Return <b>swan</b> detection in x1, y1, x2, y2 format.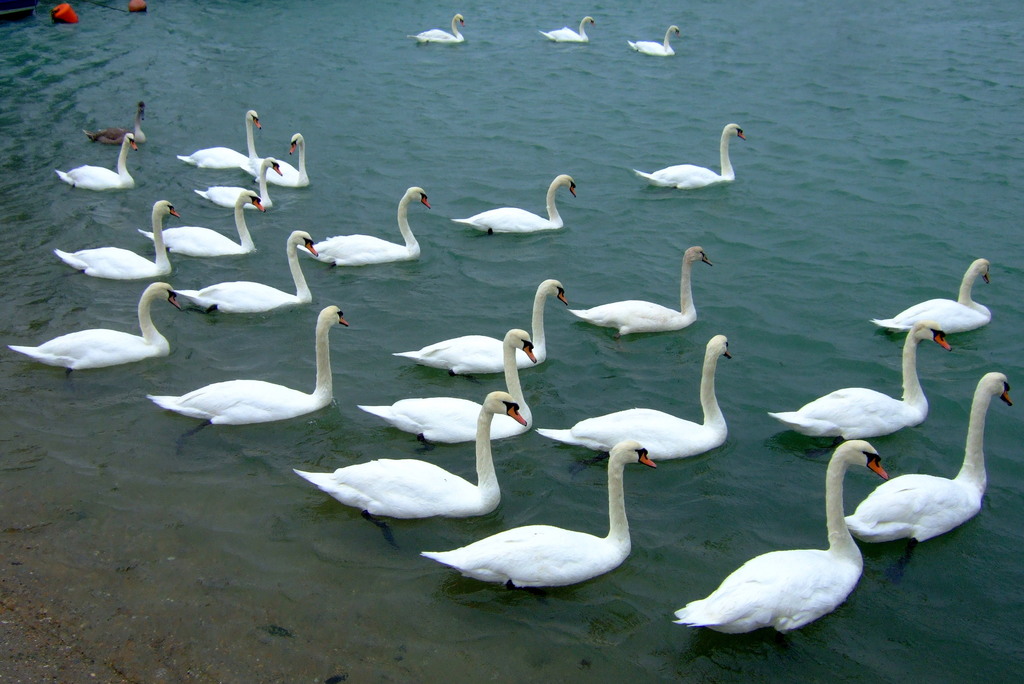
625, 24, 683, 61.
